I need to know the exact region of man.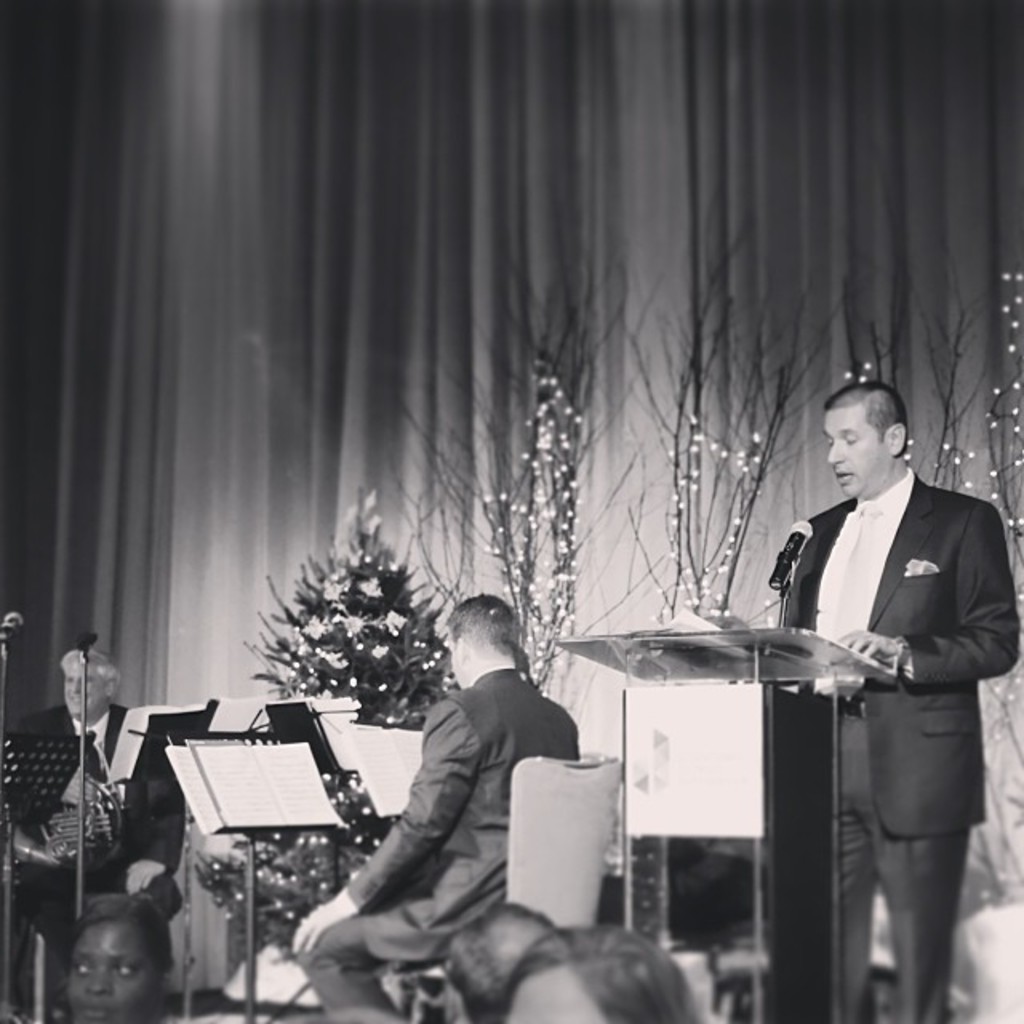
Region: select_region(5, 645, 198, 965).
